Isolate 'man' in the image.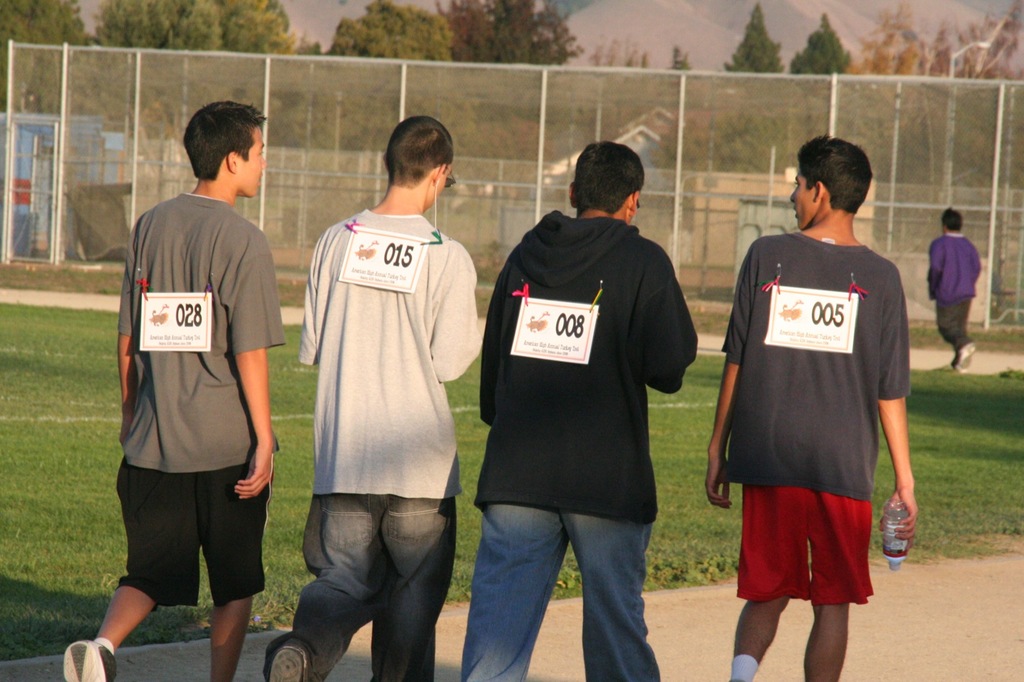
Isolated region: 452:141:698:681.
